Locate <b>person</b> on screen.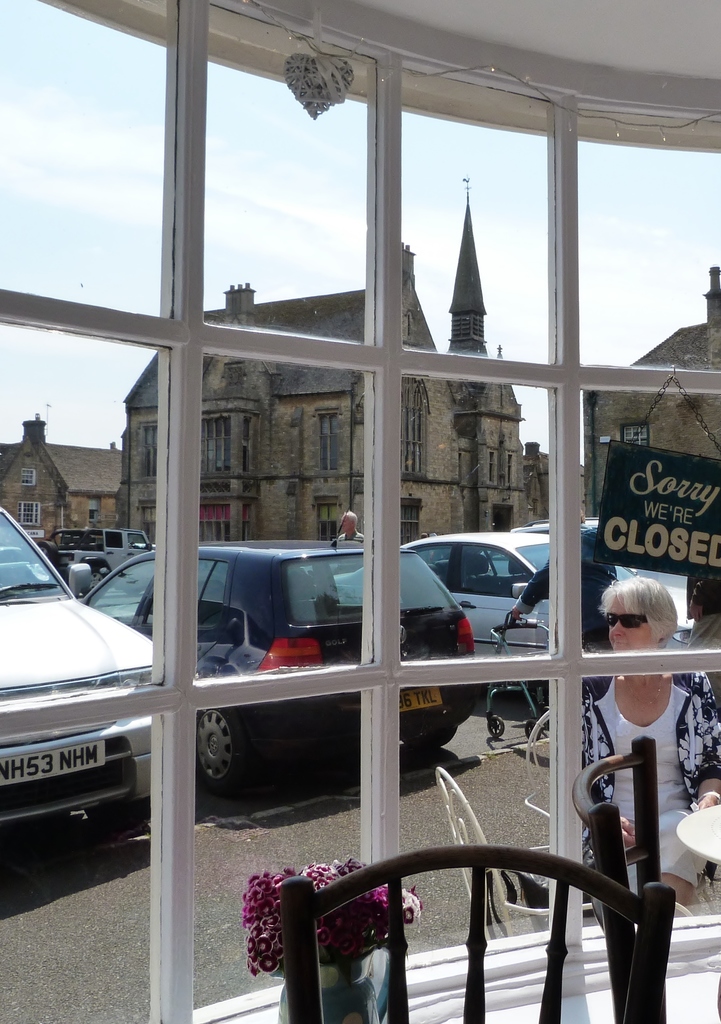
On screen at select_region(337, 508, 362, 539).
